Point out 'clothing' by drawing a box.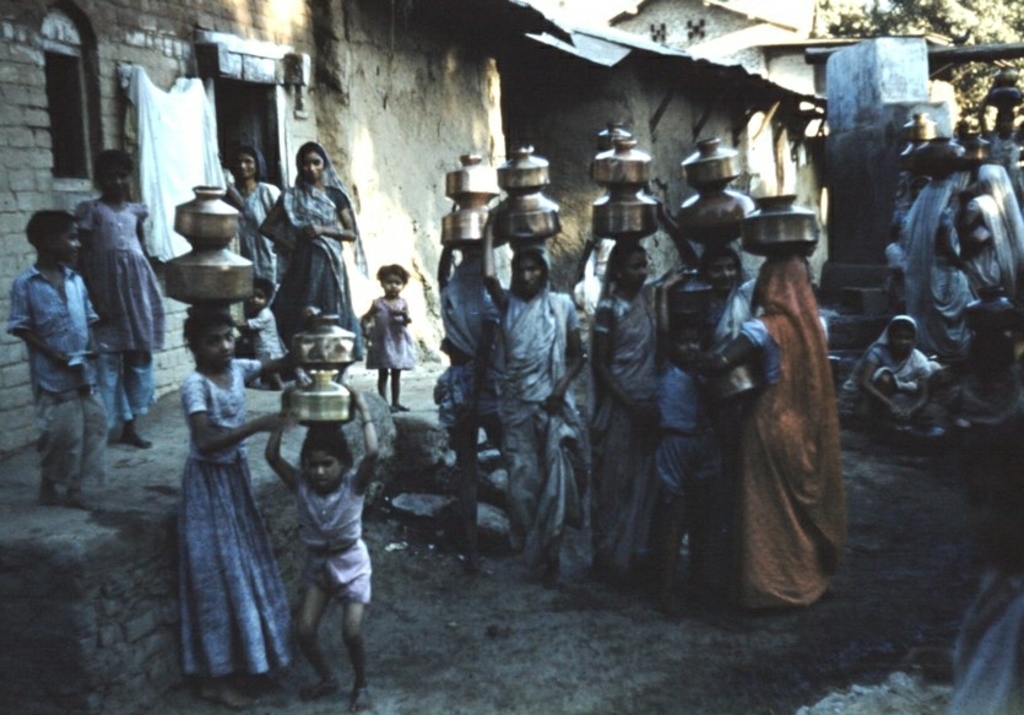
{"x1": 370, "y1": 297, "x2": 418, "y2": 368}.
